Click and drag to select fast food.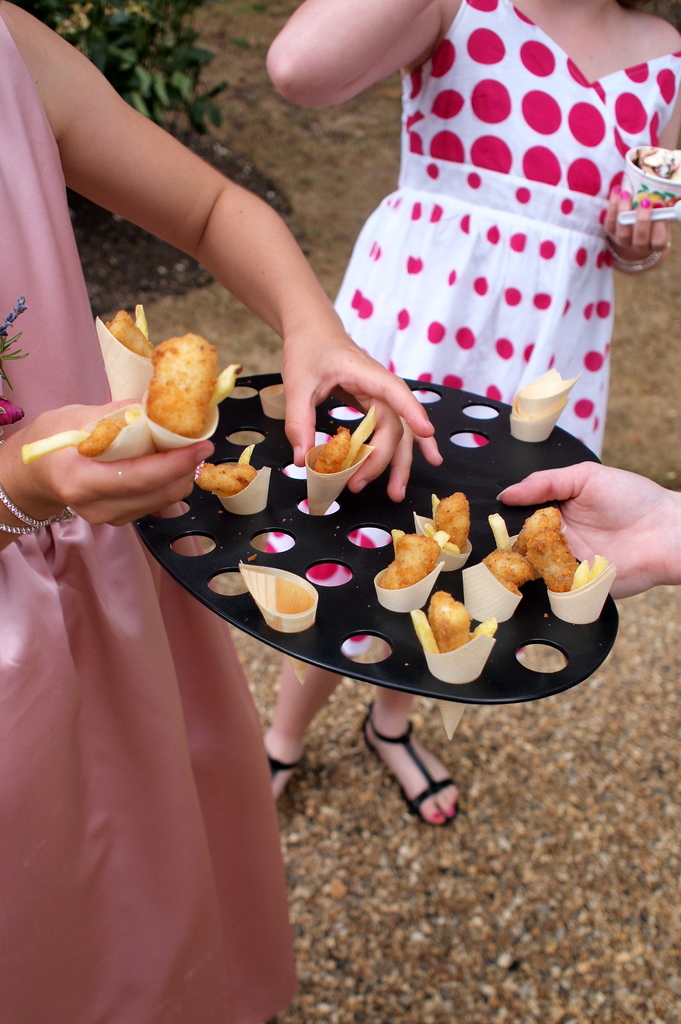
Selection: rect(487, 550, 540, 592).
